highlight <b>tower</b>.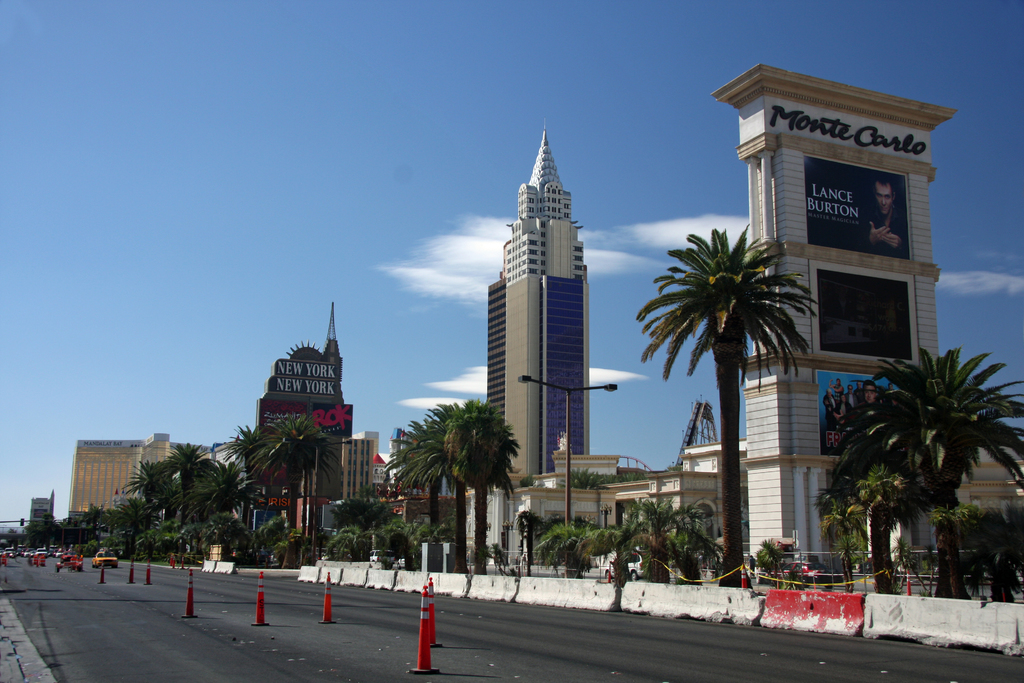
Highlighted region: 474, 106, 615, 480.
